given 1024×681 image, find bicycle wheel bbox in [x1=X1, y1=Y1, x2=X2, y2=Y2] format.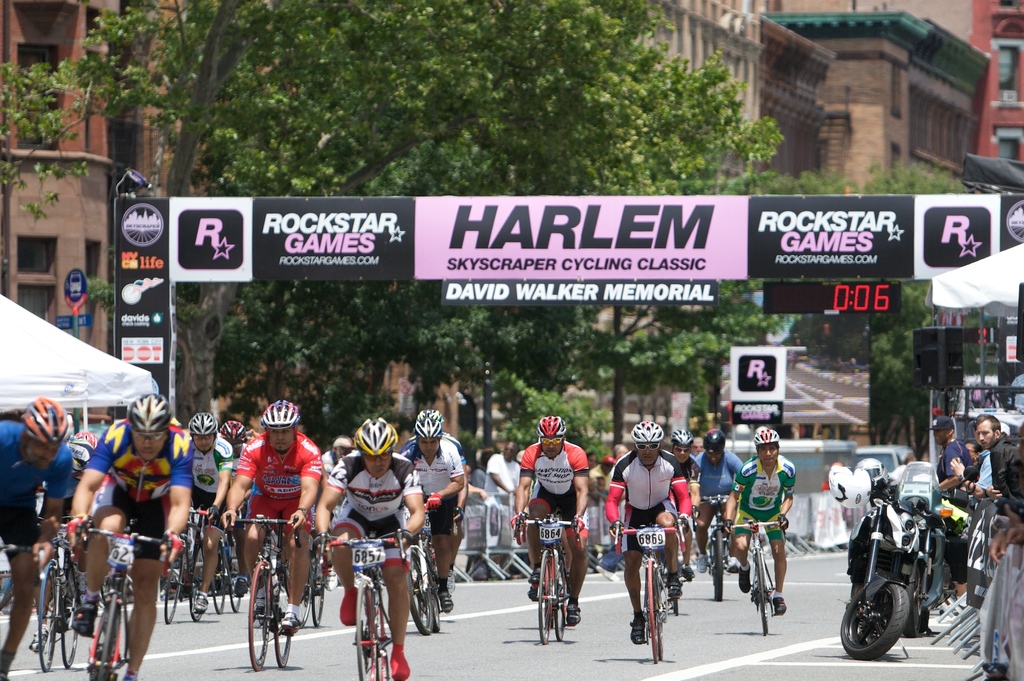
[x1=53, y1=573, x2=75, y2=666].
